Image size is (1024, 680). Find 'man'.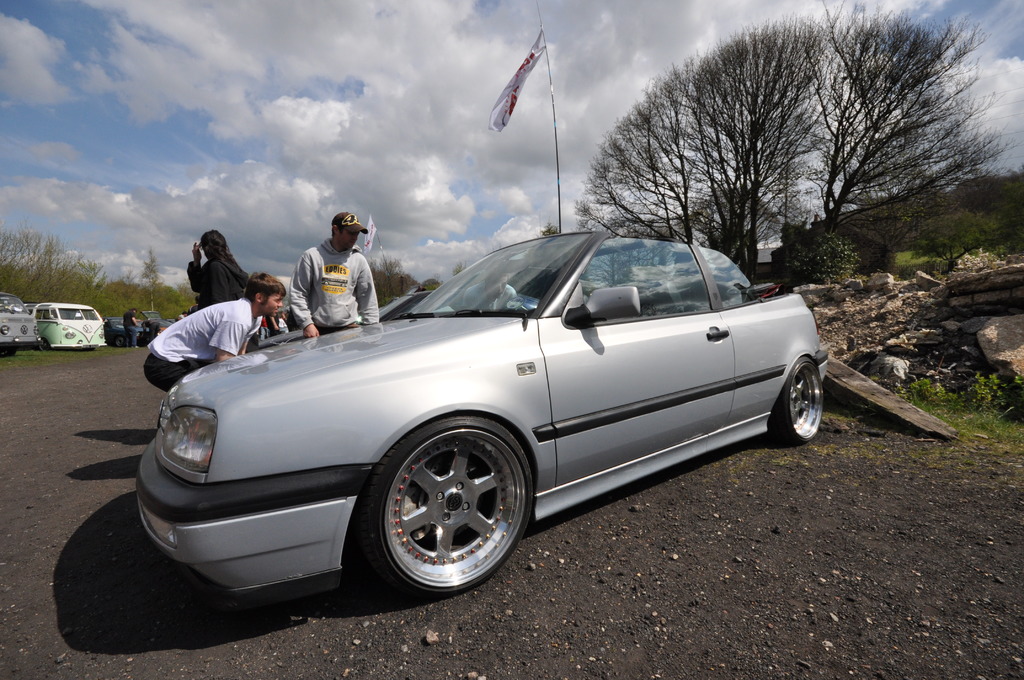
pyautogui.locateOnScreen(186, 295, 198, 318).
